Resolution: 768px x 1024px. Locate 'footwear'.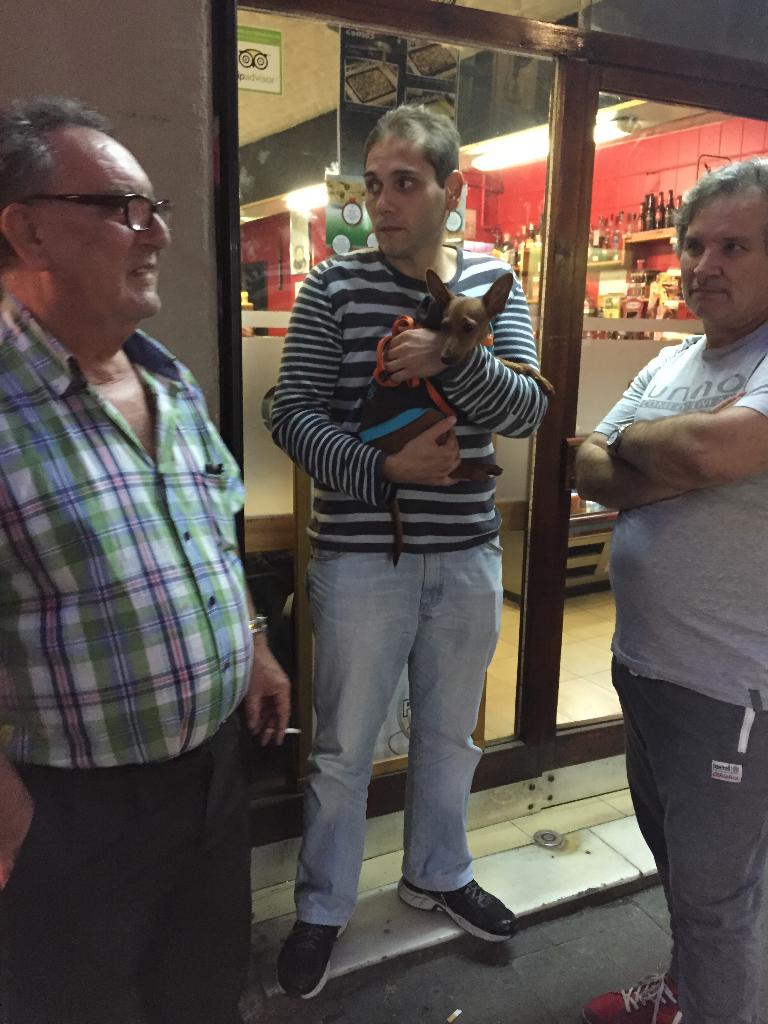
(left=396, top=875, right=520, bottom=941).
